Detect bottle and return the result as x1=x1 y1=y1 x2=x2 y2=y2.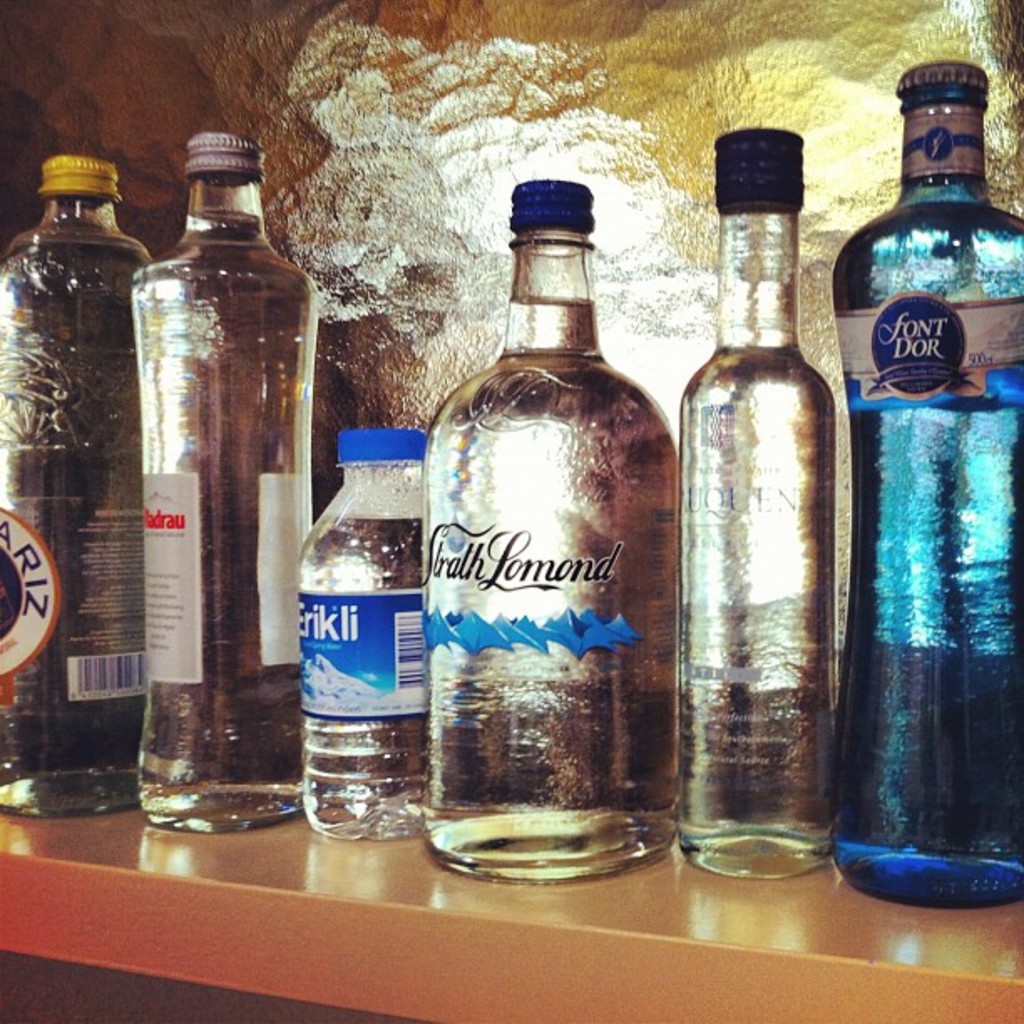
x1=0 y1=149 x2=157 y2=827.
